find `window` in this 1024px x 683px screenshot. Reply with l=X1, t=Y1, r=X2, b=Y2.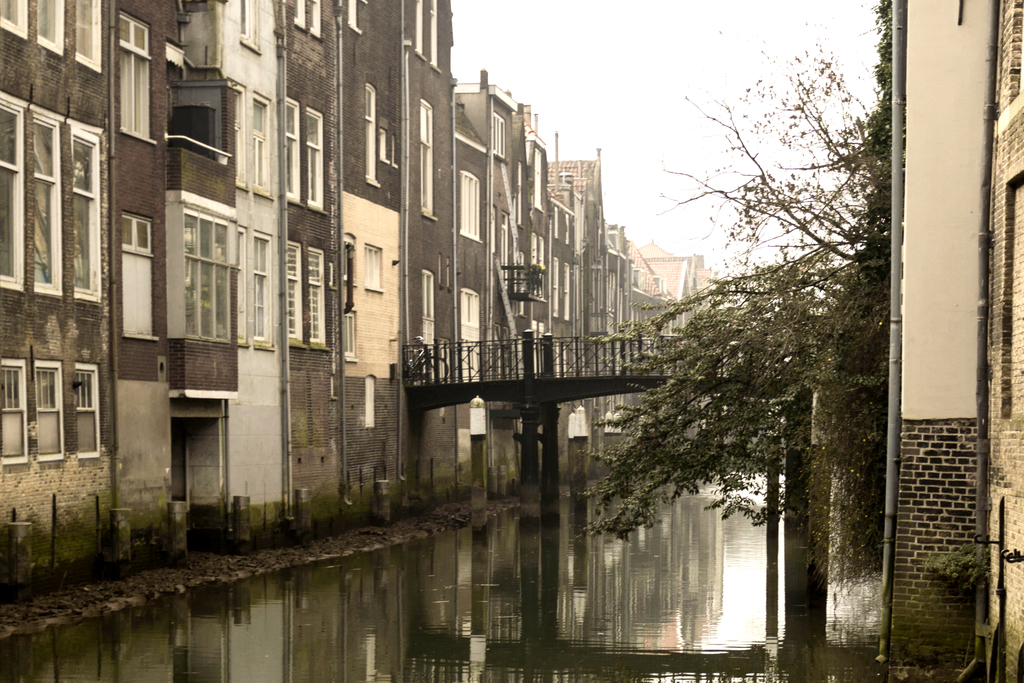
l=32, t=360, r=66, b=464.
